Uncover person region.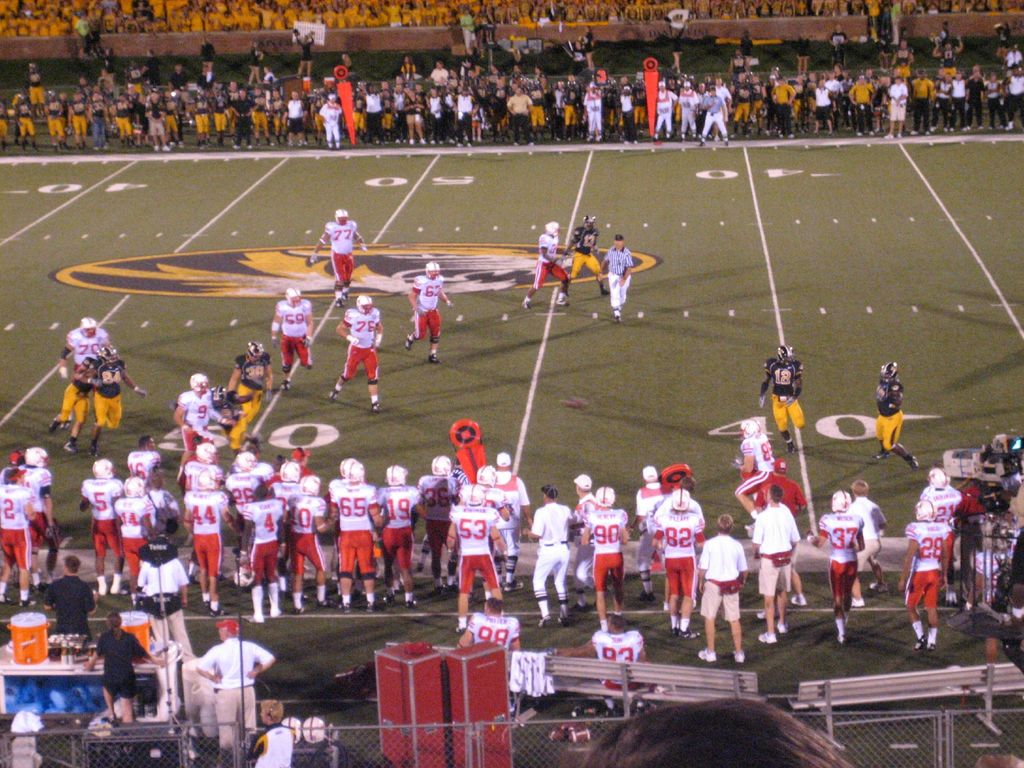
Uncovered: select_region(232, 484, 289, 622).
